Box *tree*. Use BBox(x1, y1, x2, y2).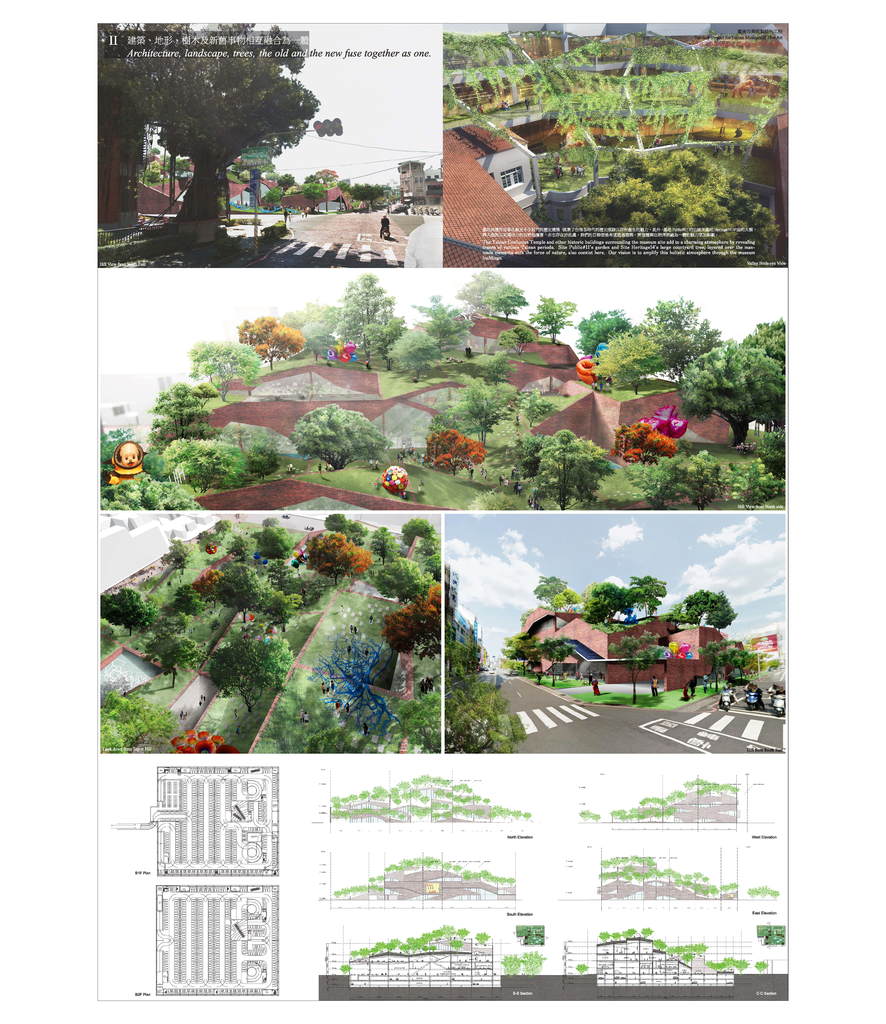
BBox(633, 444, 738, 507).
